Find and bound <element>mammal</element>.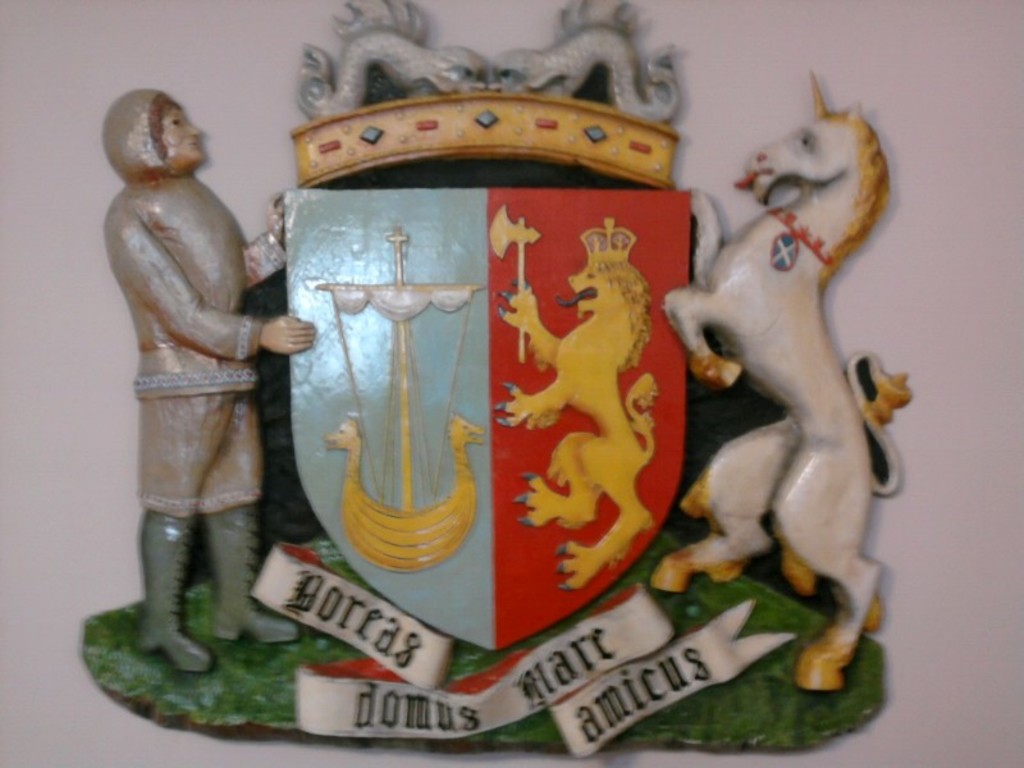
Bound: (x1=490, y1=220, x2=660, y2=589).
